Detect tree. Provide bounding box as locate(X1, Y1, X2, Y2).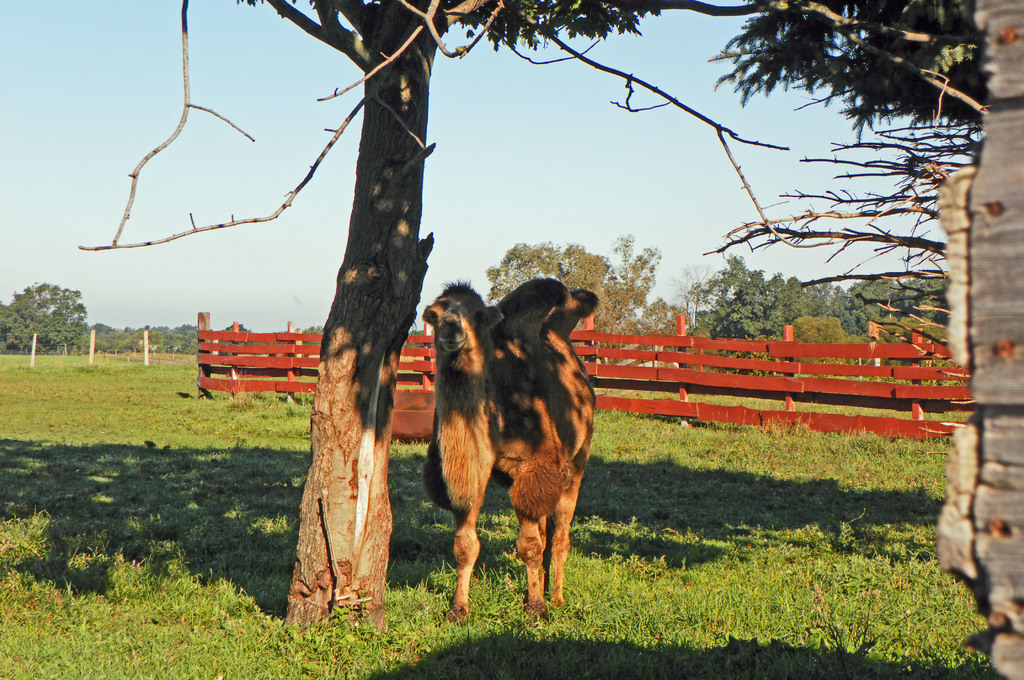
locate(712, 0, 991, 401).
